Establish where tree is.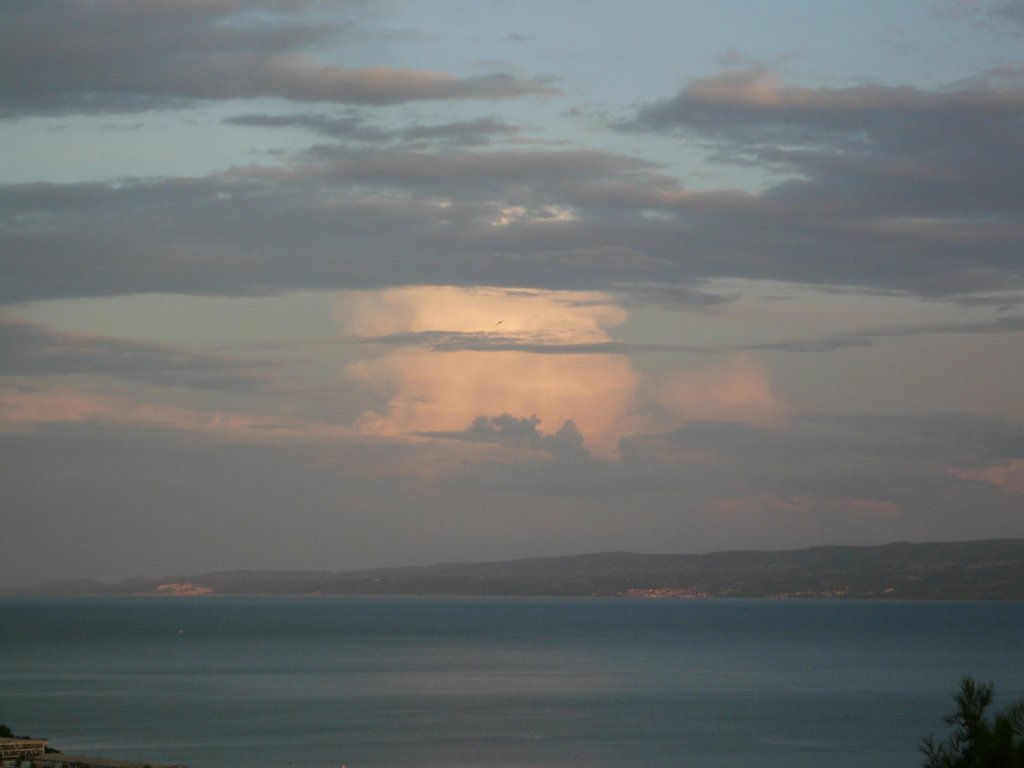
Established at region(920, 678, 1023, 767).
